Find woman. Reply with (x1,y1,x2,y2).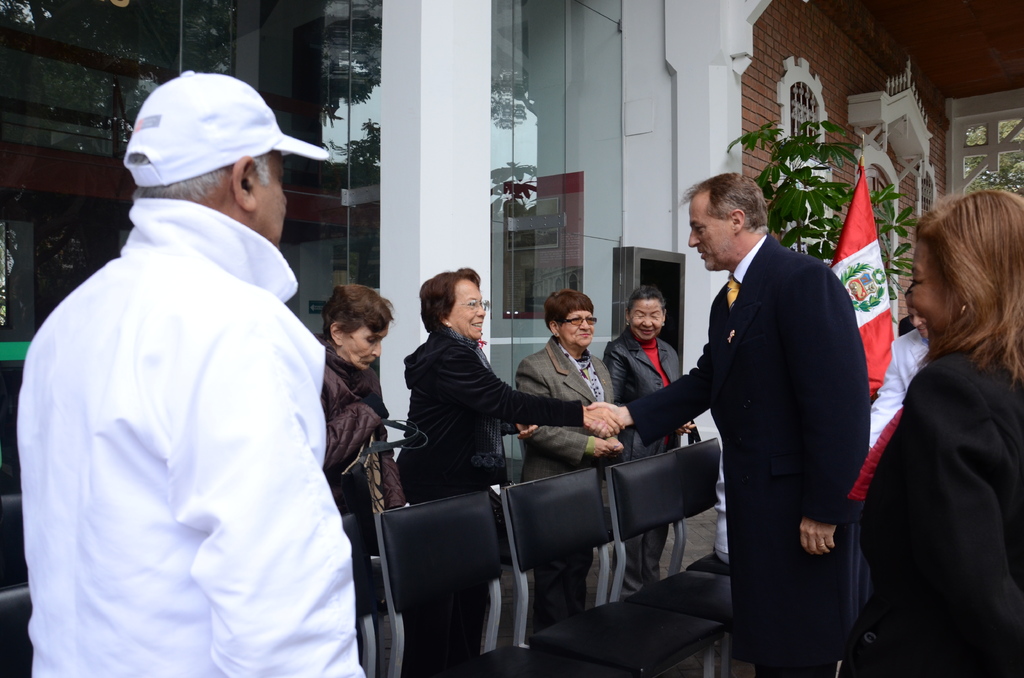
(401,268,623,538).
